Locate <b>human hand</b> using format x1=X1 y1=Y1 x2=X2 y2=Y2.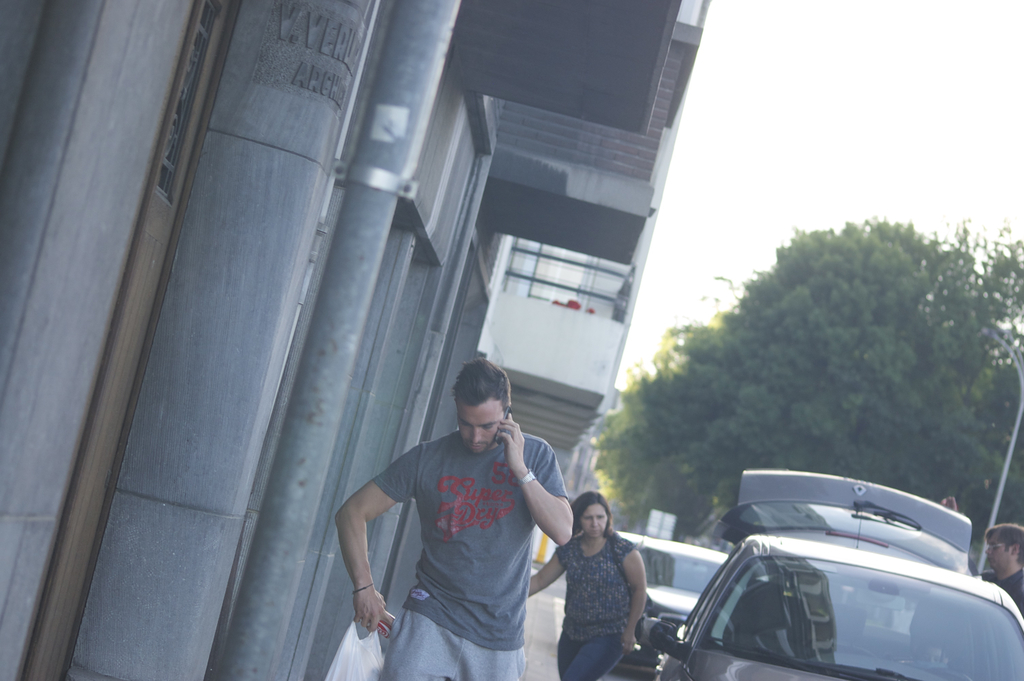
x1=616 y1=628 x2=639 y2=658.
